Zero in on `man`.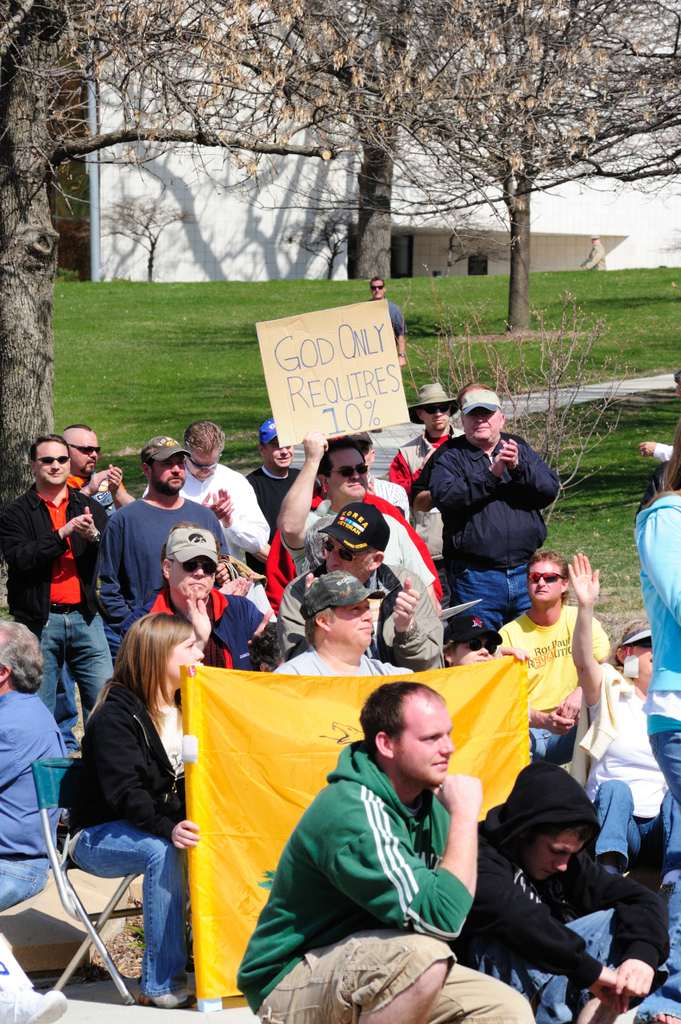
Zeroed in: 457/756/668/1023.
